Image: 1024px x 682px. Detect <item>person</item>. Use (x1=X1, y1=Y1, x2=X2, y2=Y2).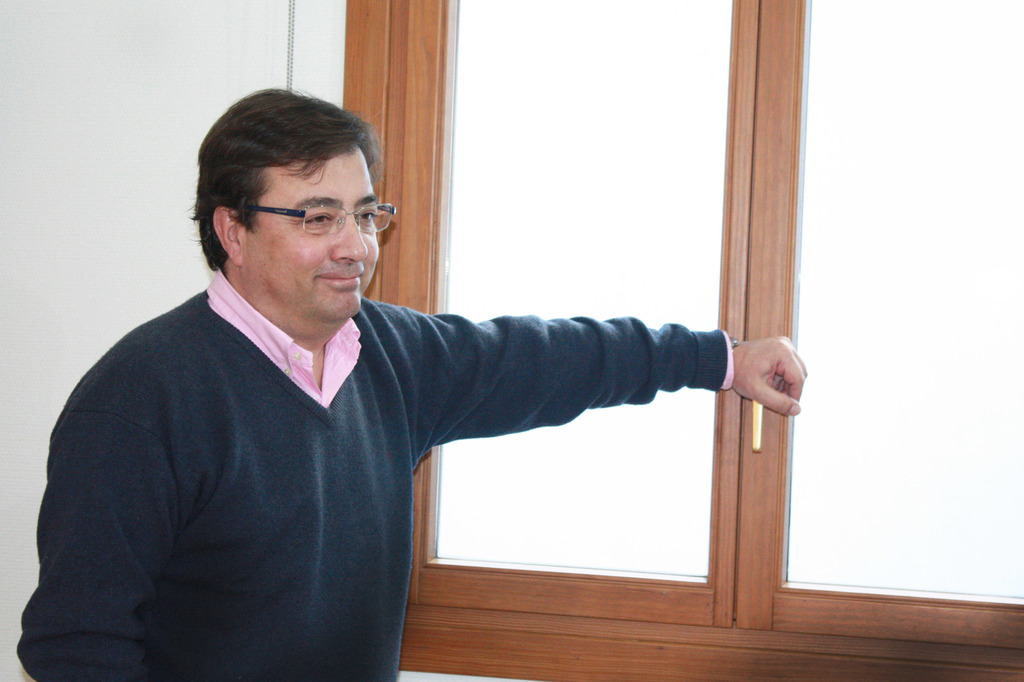
(x1=13, y1=78, x2=809, y2=681).
